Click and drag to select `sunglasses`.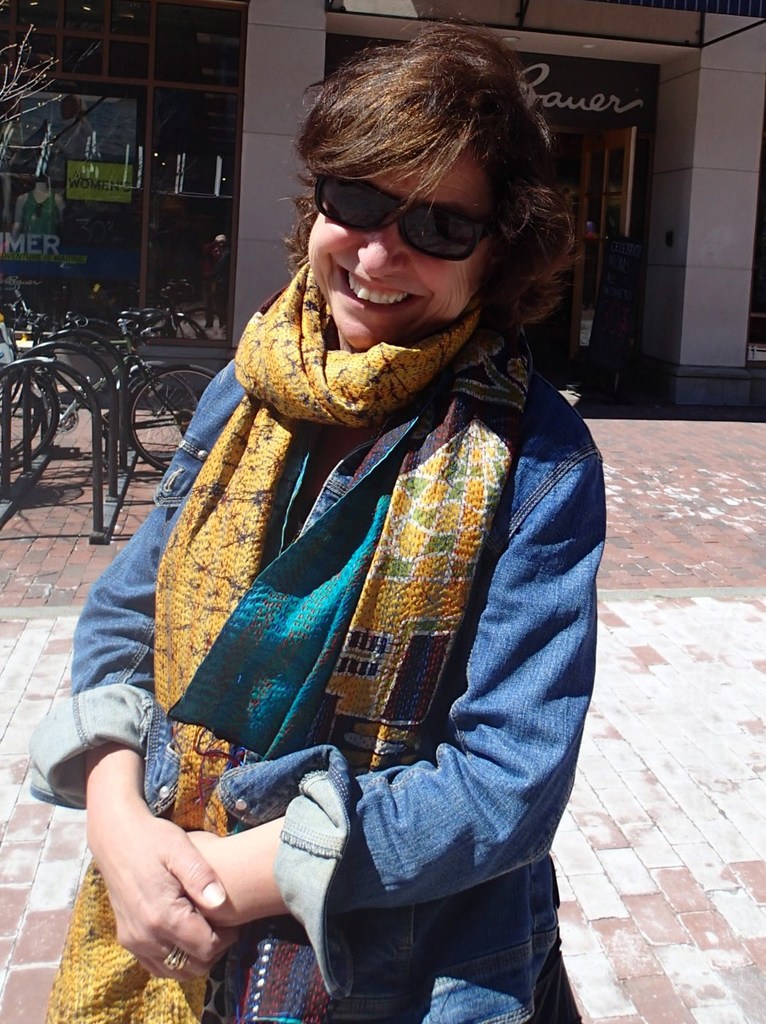
Selection: <region>313, 169, 491, 262</region>.
